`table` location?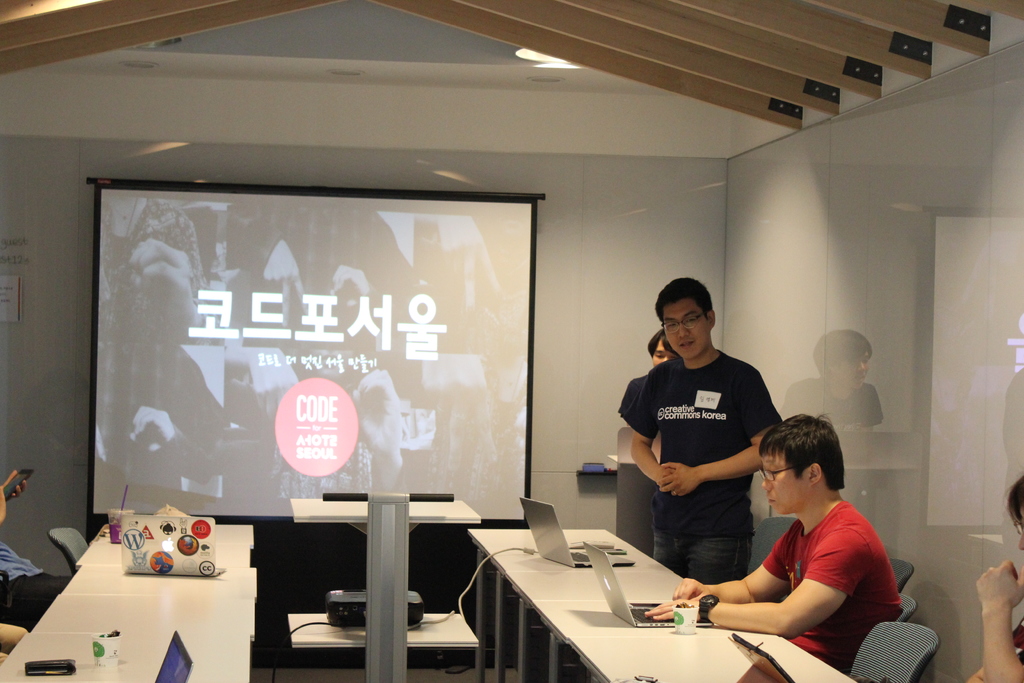
x1=292 y1=491 x2=485 y2=682
